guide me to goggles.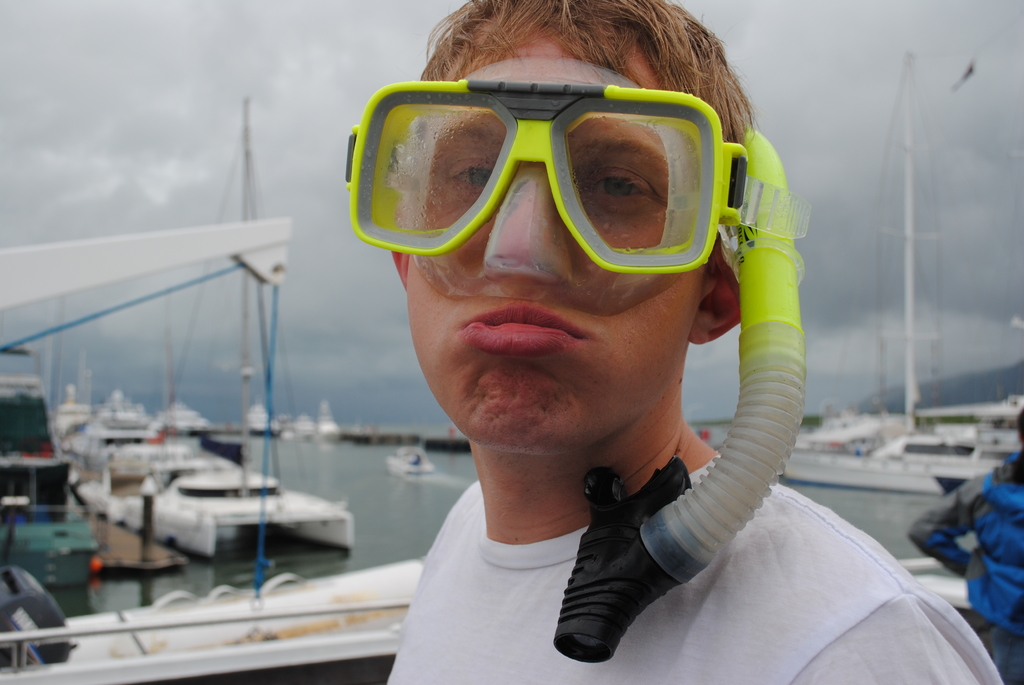
Guidance: box=[346, 74, 729, 271].
